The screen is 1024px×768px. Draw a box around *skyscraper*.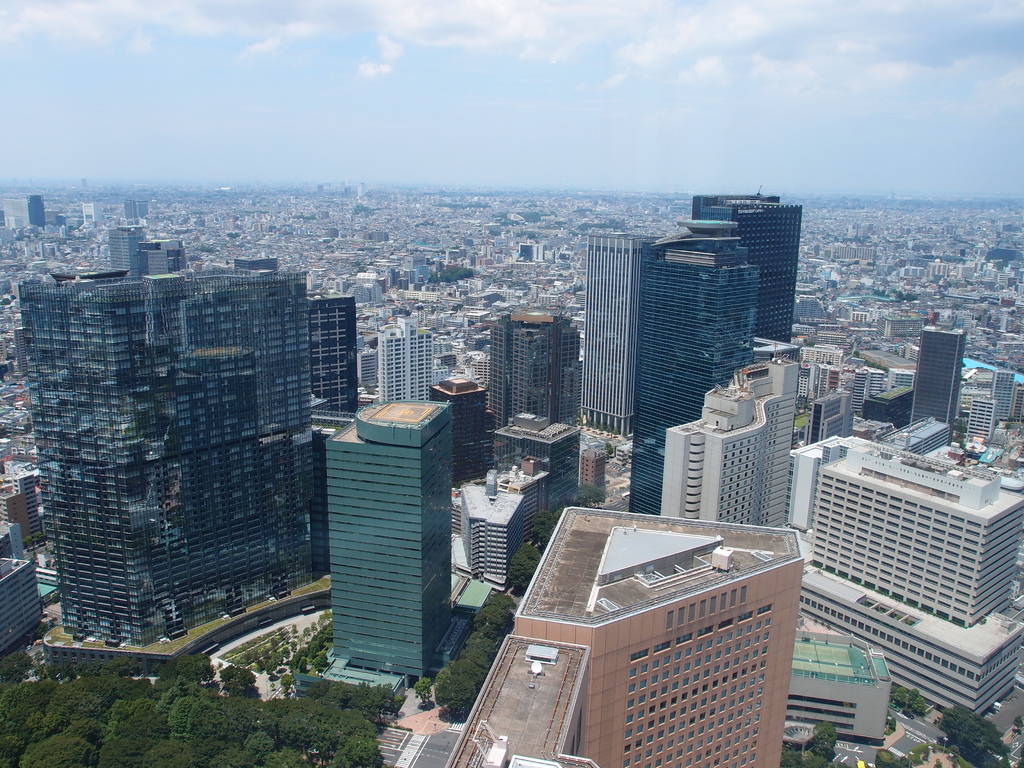
locate(374, 314, 427, 403).
